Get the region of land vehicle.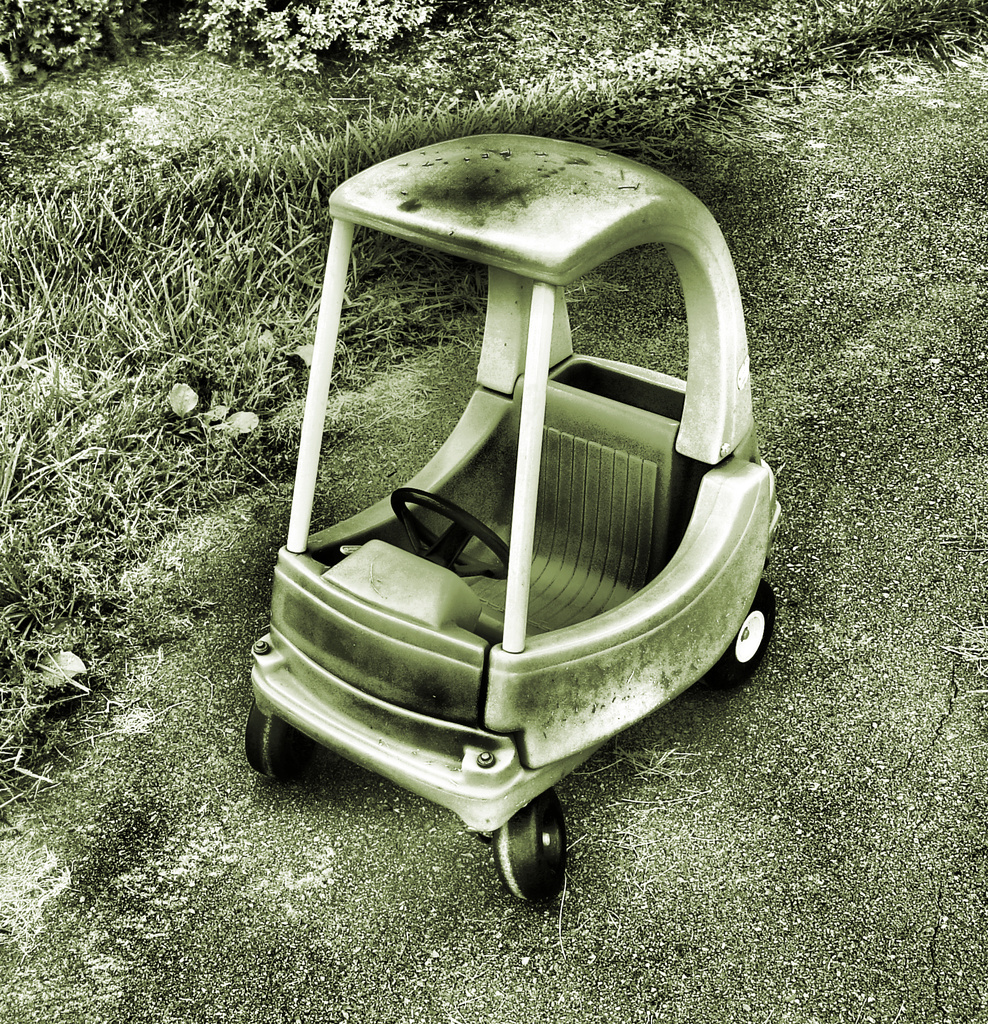
191:93:804:884.
